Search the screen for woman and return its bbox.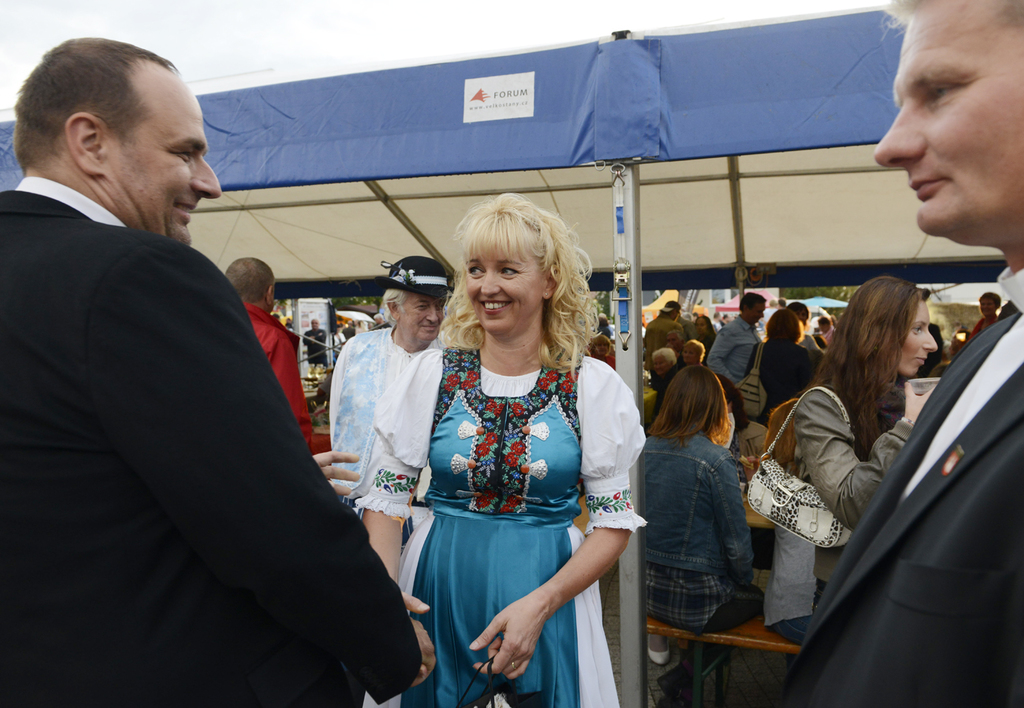
Found: left=624, top=358, right=766, bottom=698.
